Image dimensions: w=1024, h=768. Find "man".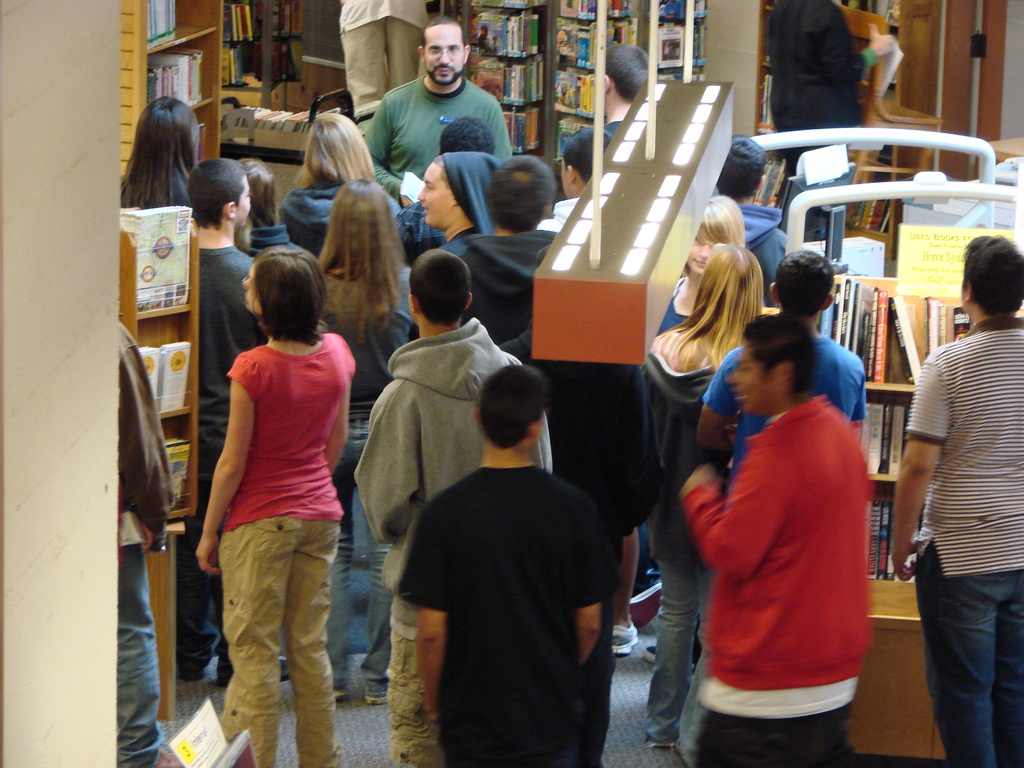
bbox=(684, 249, 865, 766).
